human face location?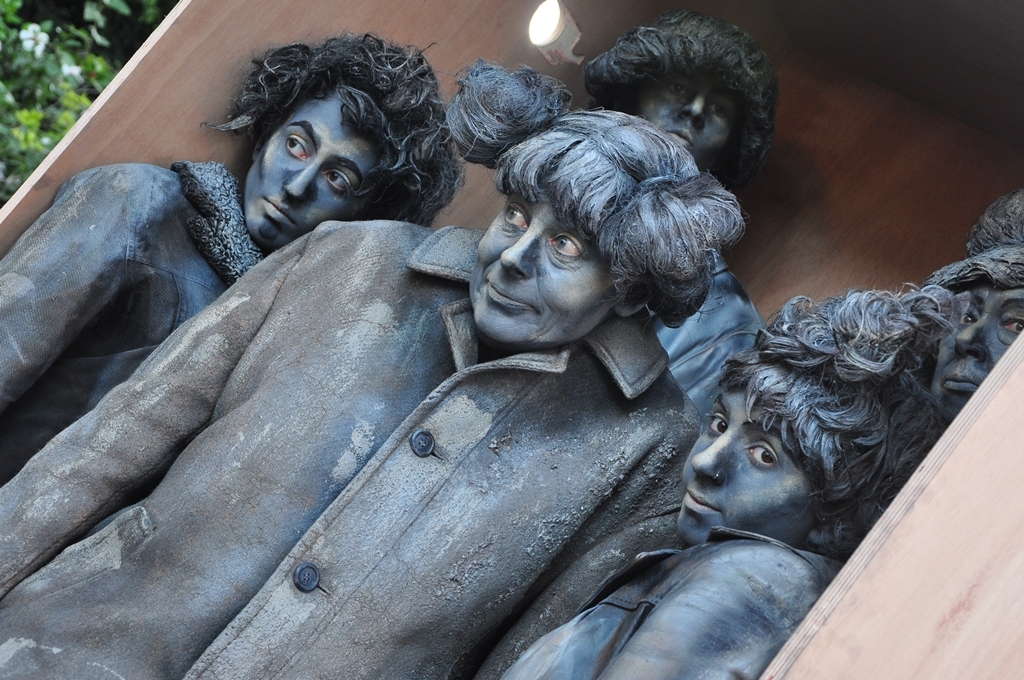
[245, 101, 379, 247]
